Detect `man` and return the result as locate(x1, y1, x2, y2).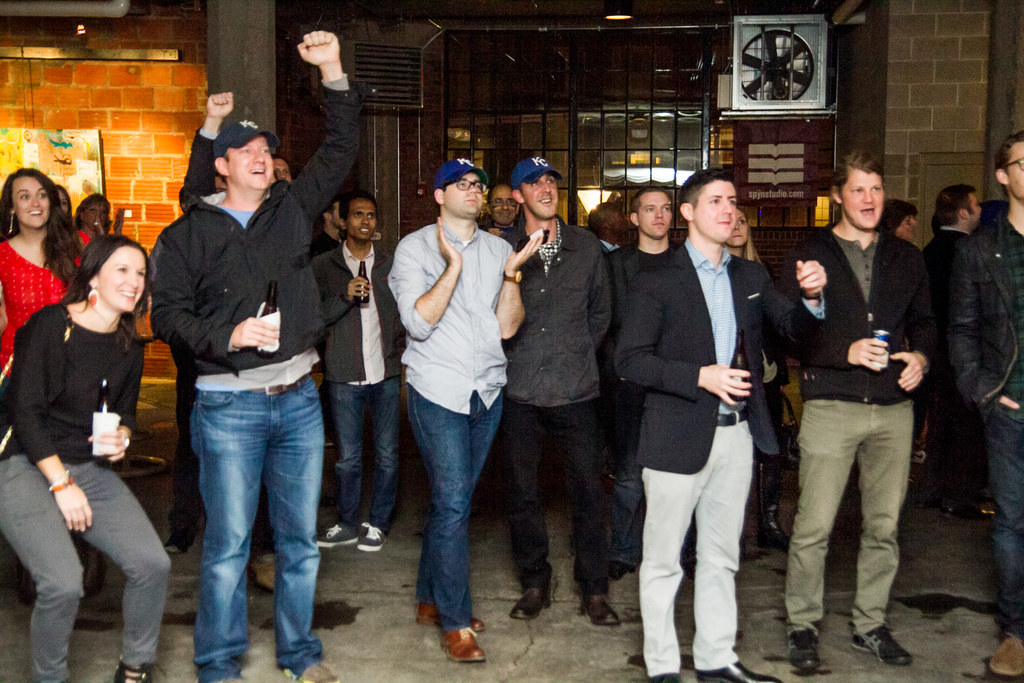
locate(618, 168, 826, 682).
